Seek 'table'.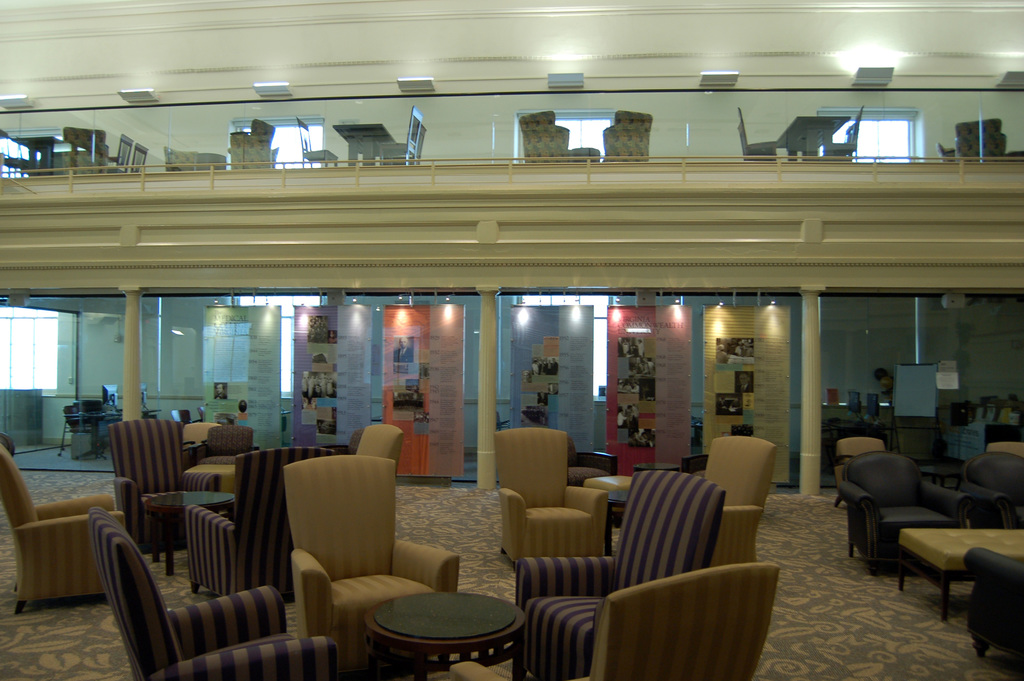
select_region(901, 527, 1023, 620).
